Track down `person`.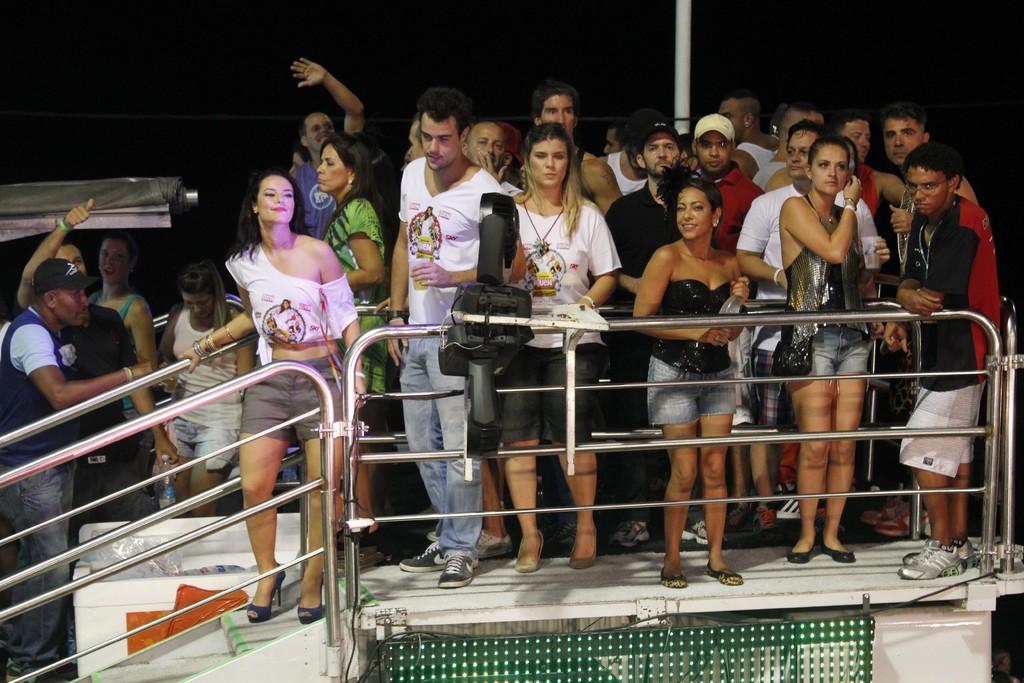
Tracked to [x1=289, y1=52, x2=366, y2=238].
